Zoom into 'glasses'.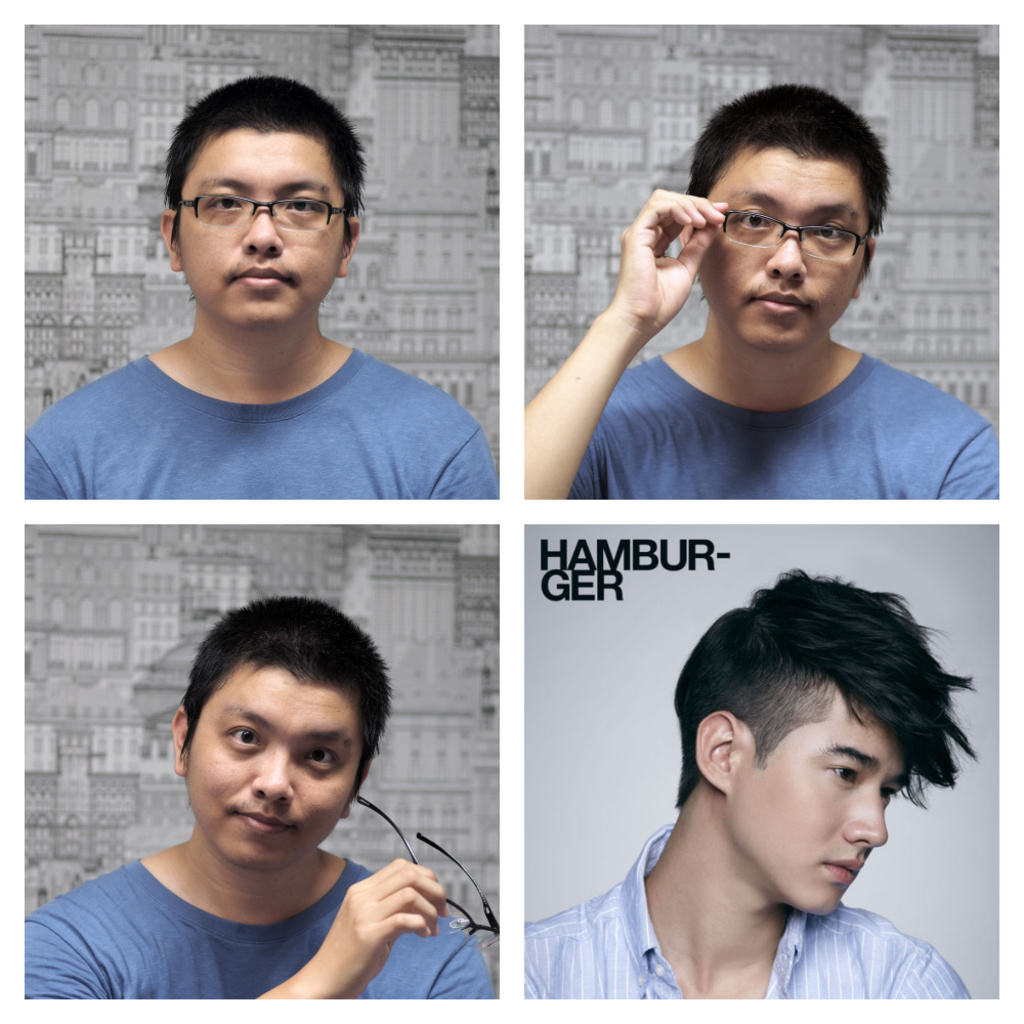
Zoom target: 352/798/502/952.
